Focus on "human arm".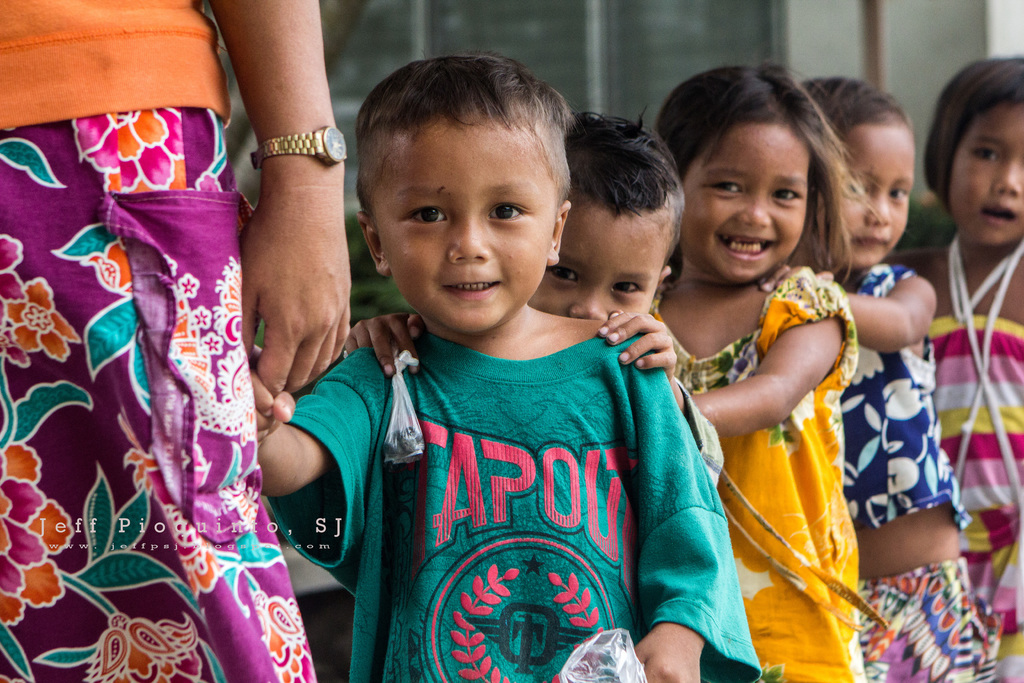
Focused at region(349, 308, 425, 381).
